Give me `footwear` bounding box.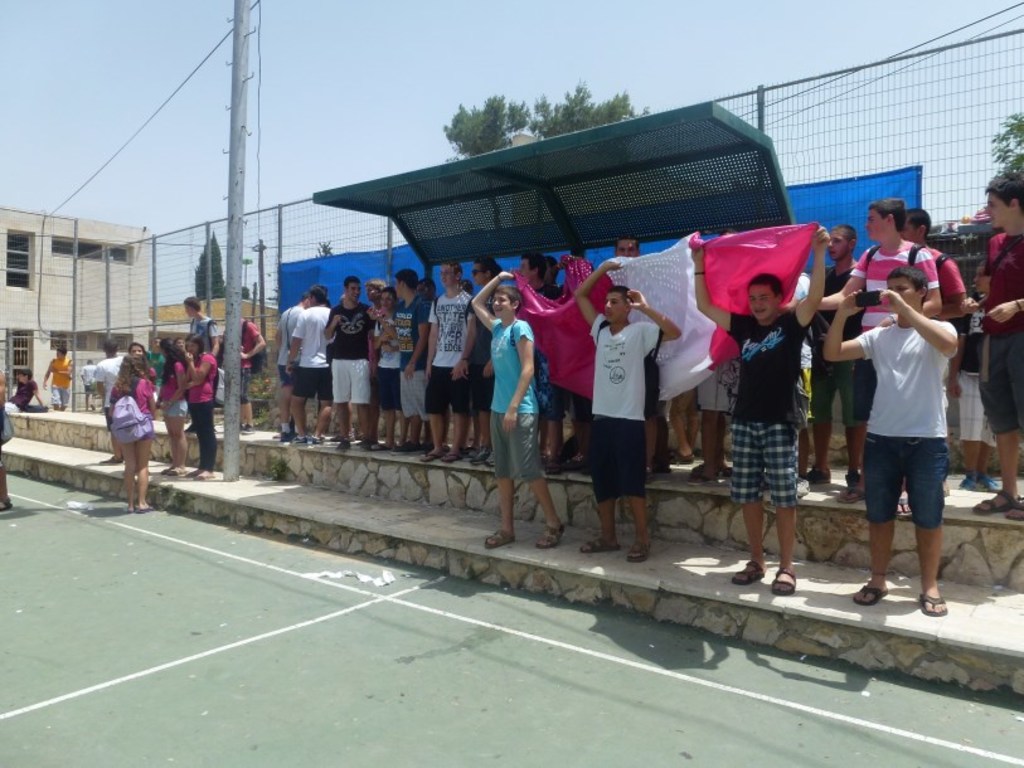
region(295, 434, 305, 444).
